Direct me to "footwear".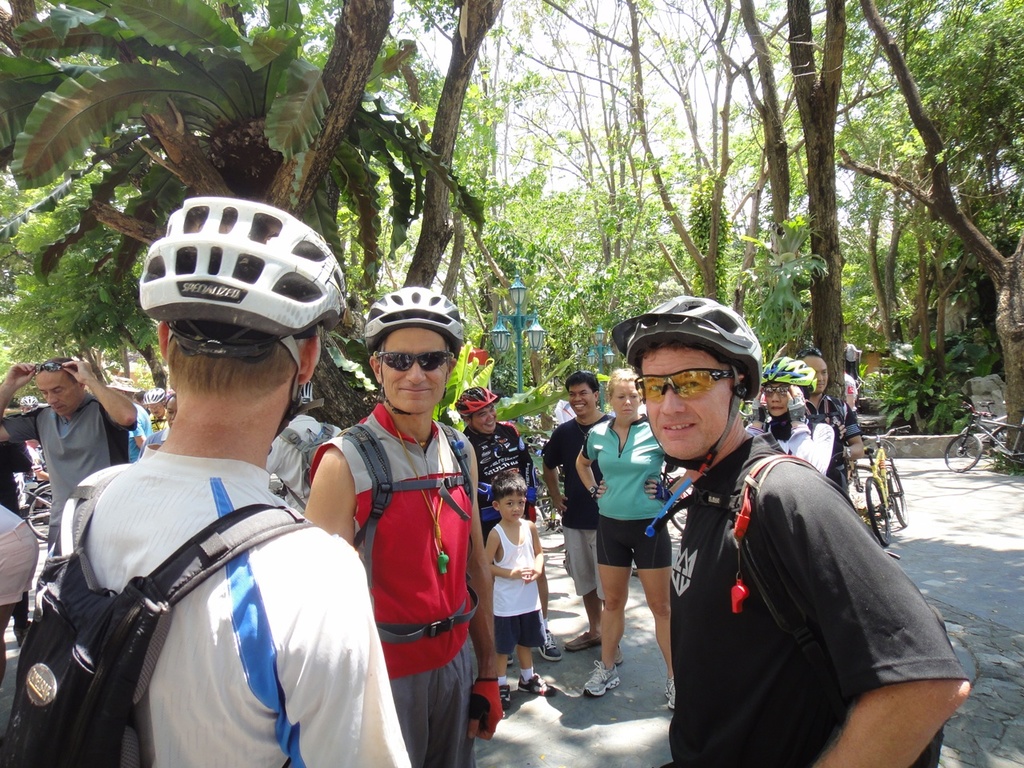
Direction: {"x1": 520, "y1": 672, "x2": 556, "y2": 694}.
